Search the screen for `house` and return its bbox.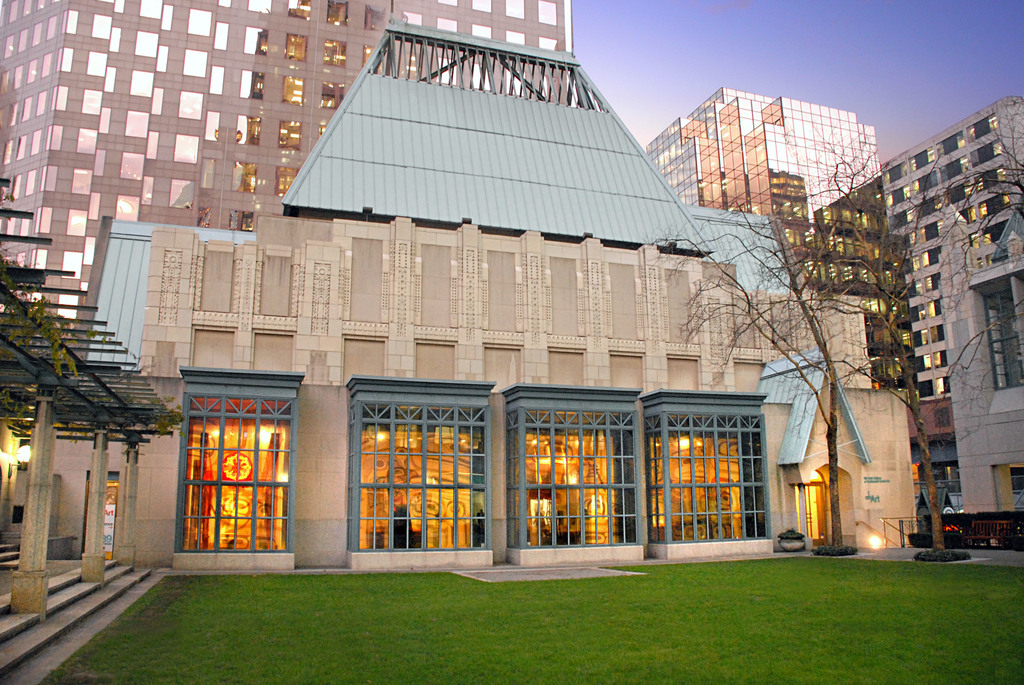
Found: box(797, 100, 1023, 558).
